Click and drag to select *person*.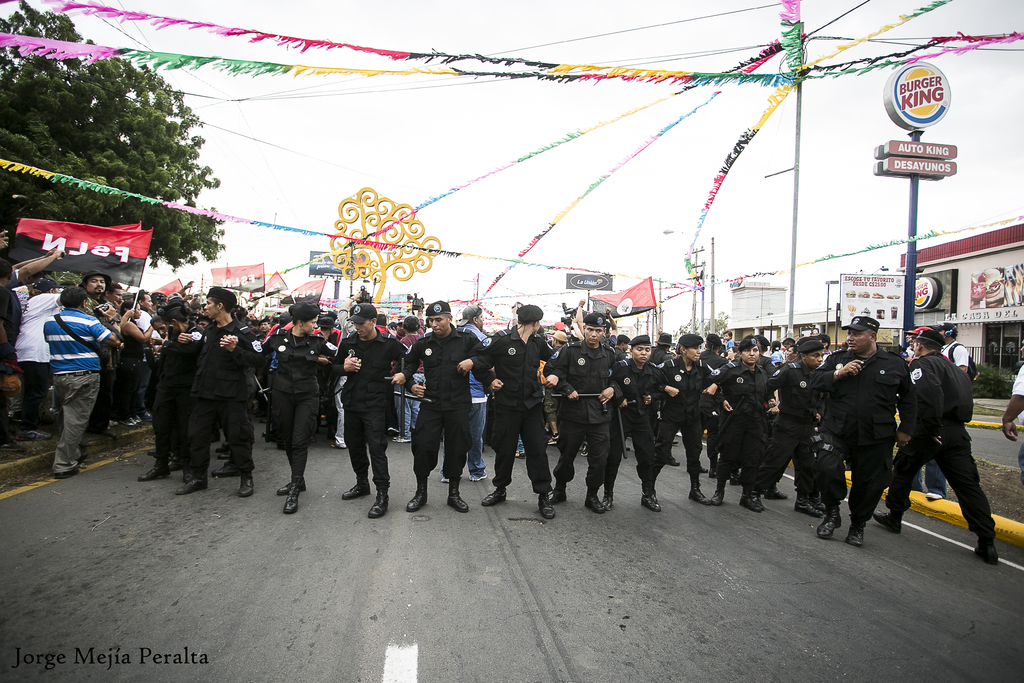
Selection: rect(600, 333, 670, 511).
